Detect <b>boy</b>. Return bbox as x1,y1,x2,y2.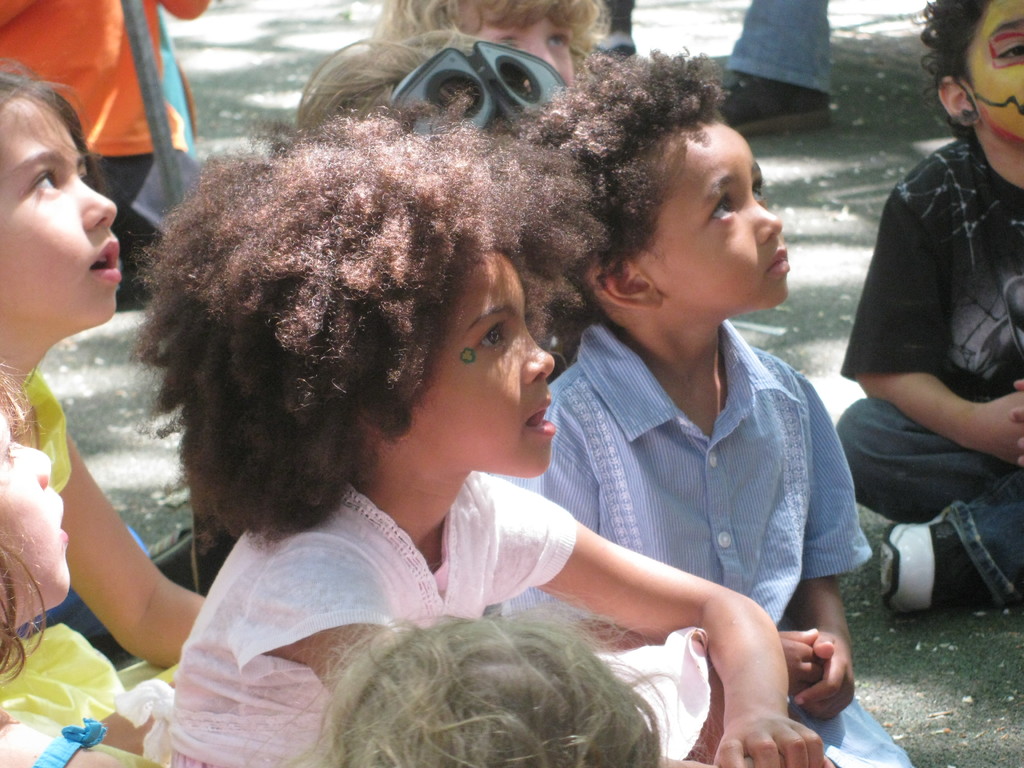
836,0,1023,616.
